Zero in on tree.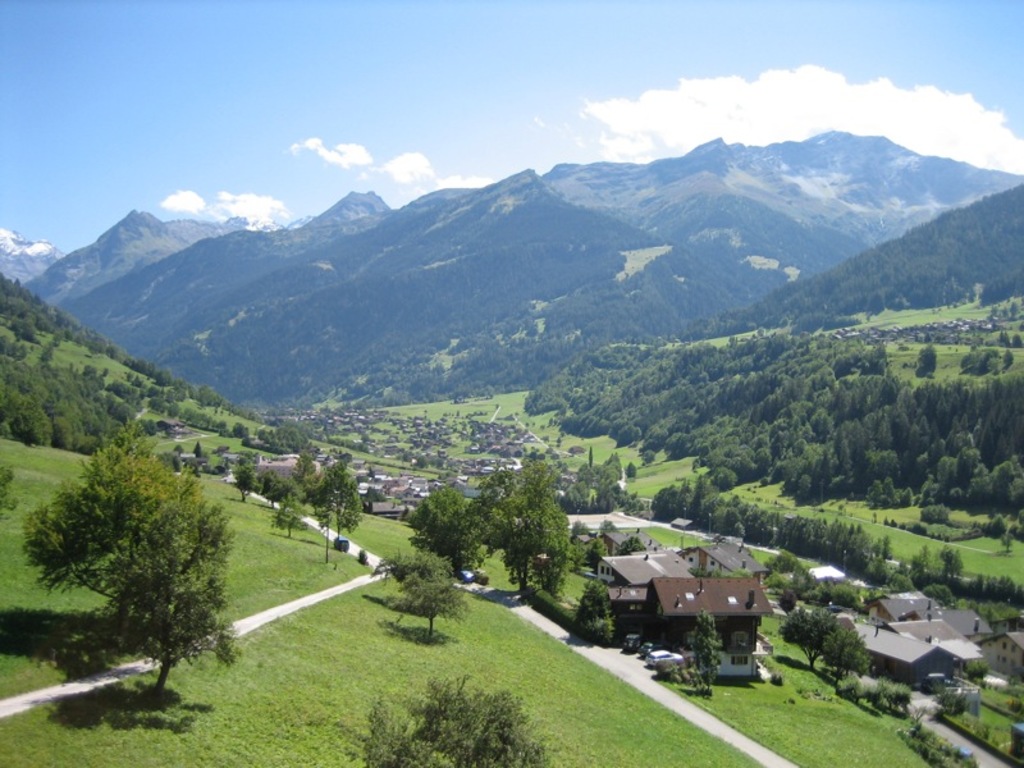
Zeroed in: box=[778, 599, 842, 668].
